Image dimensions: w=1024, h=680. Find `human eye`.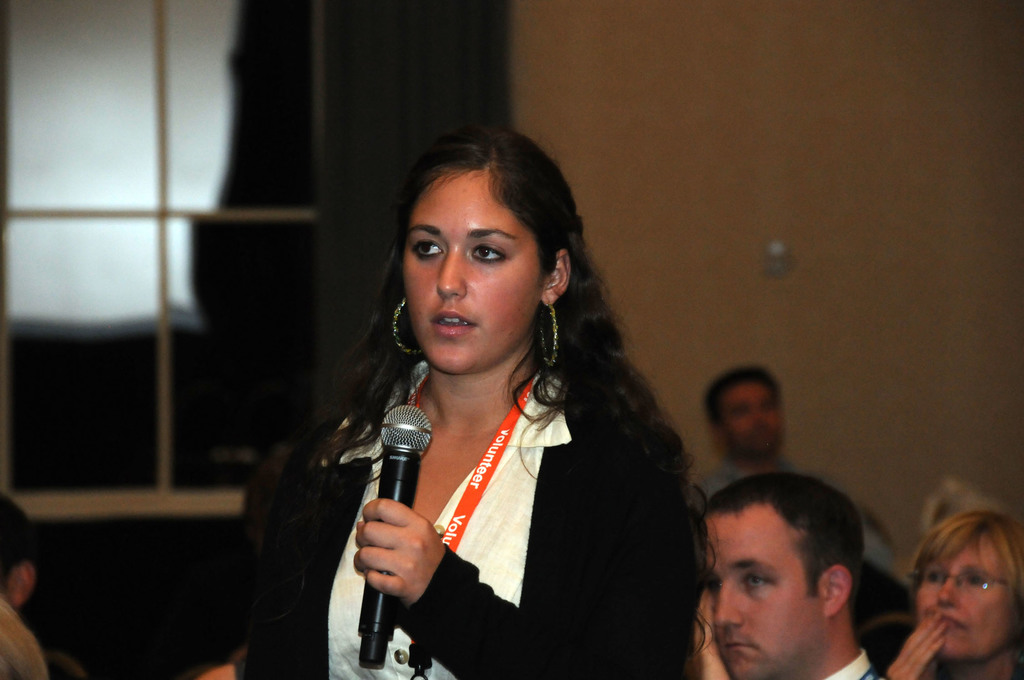
bbox=(709, 577, 721, 592).
